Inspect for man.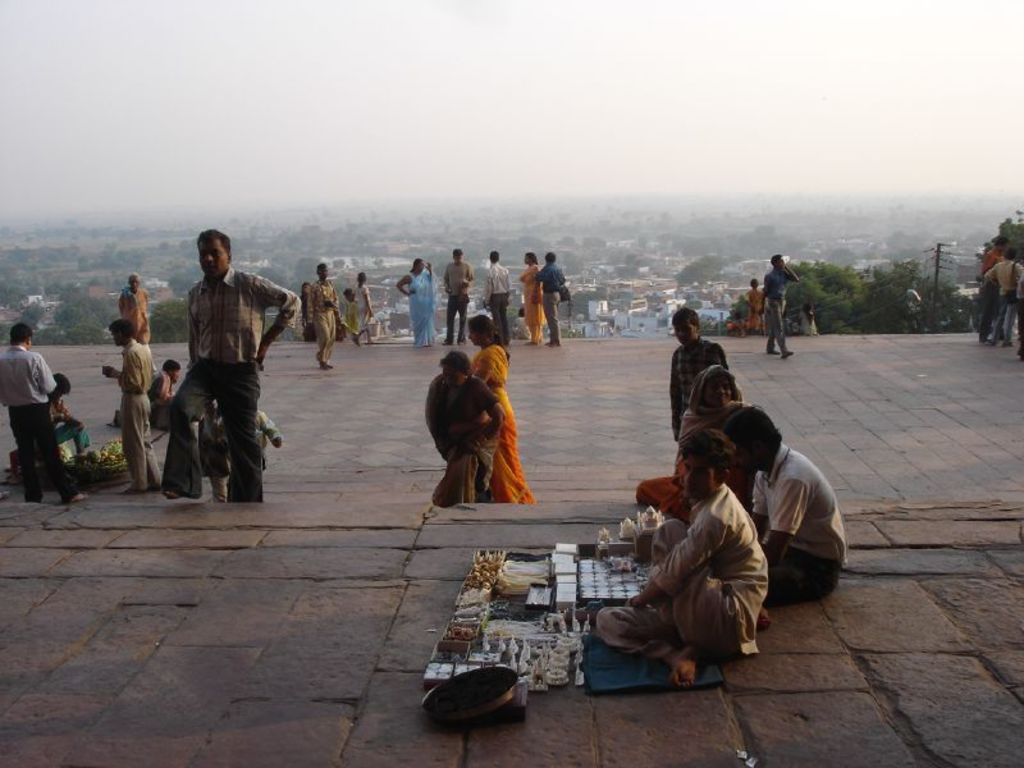
Inspection: select_region(160, 228, 300, 504).
